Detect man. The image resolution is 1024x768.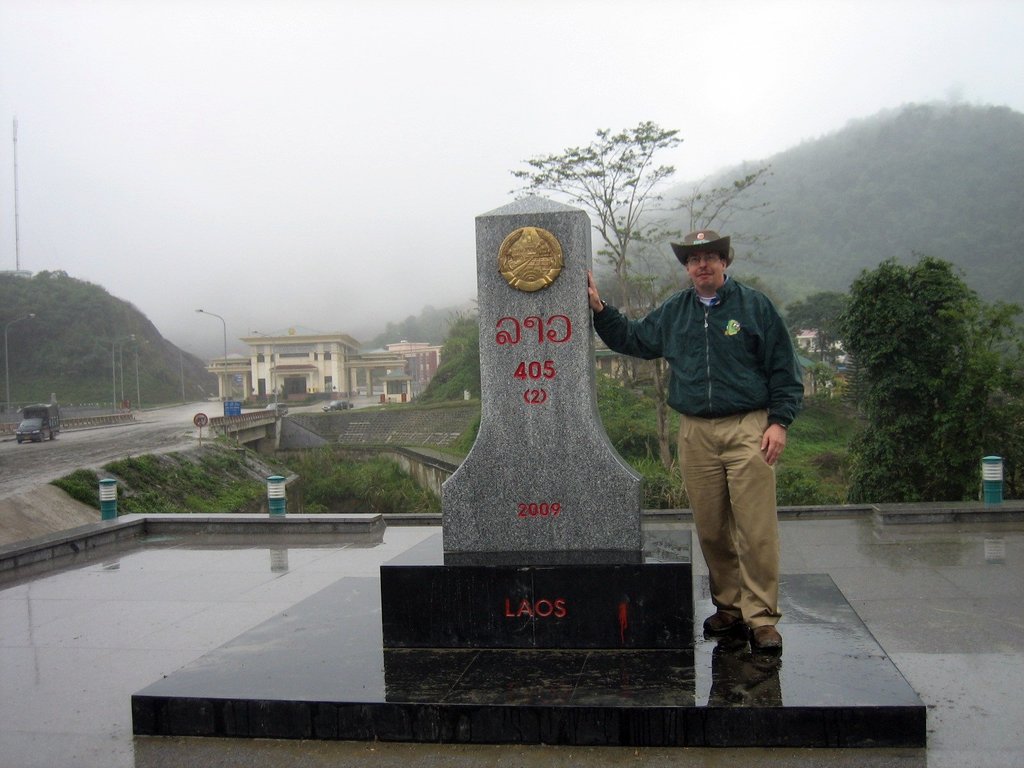
pyautogui.locateOnScreen(609, 212, 811, 639).
